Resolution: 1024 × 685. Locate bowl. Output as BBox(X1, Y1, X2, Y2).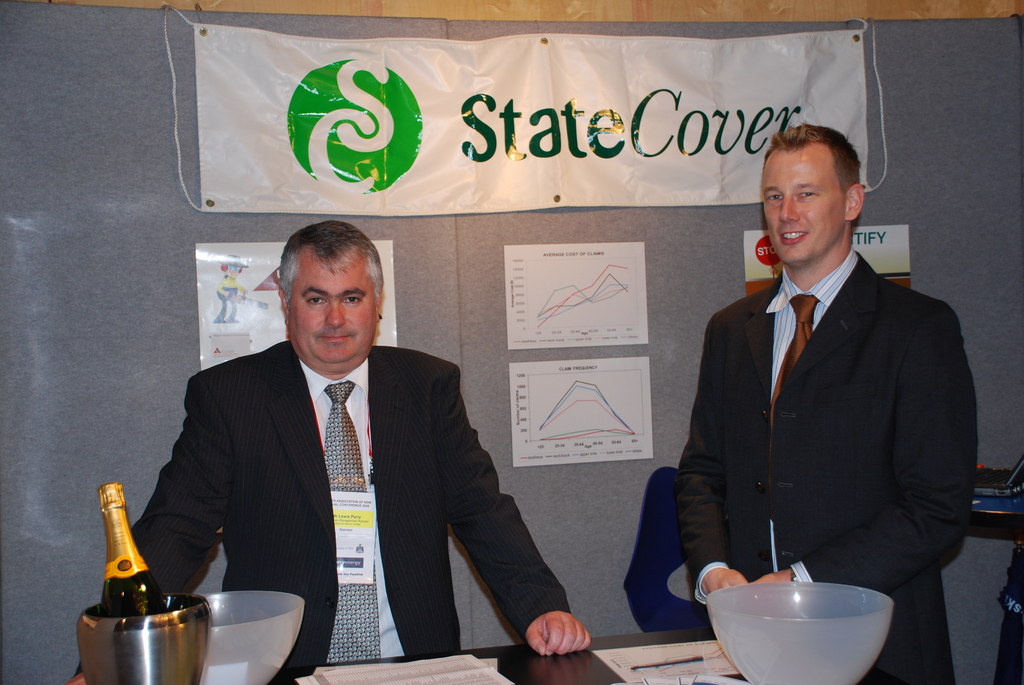
BBox(198, 585, 304, 684).
